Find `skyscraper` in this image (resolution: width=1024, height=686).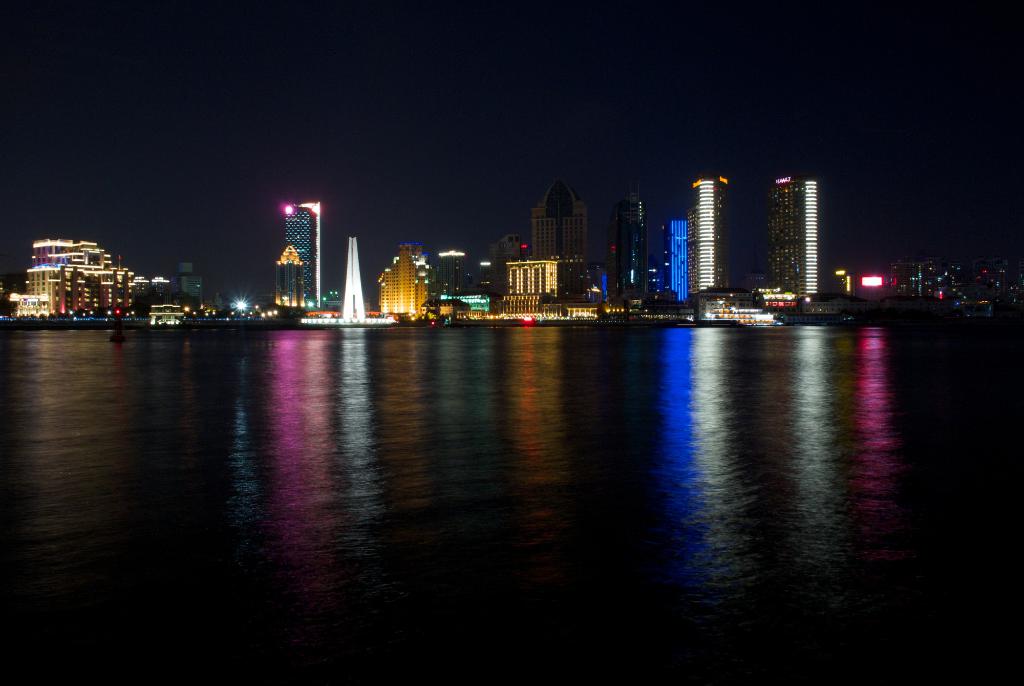
(687,168,733,300).
